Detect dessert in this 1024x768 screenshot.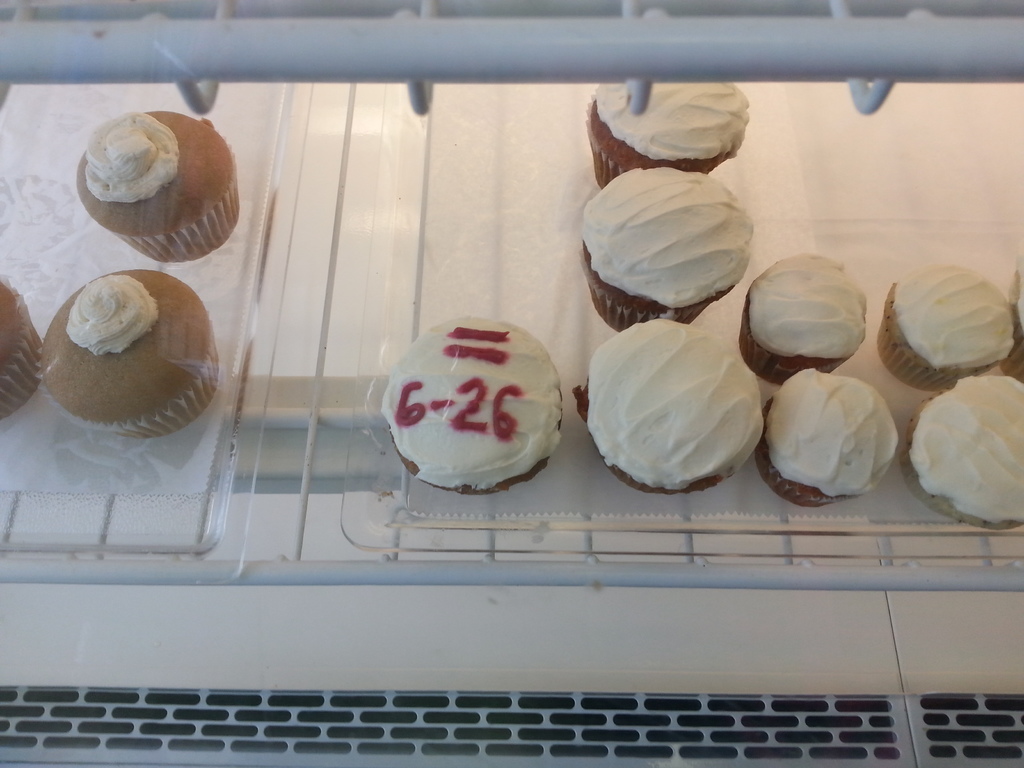
Detection: rect(0, 284, 38, 419).
